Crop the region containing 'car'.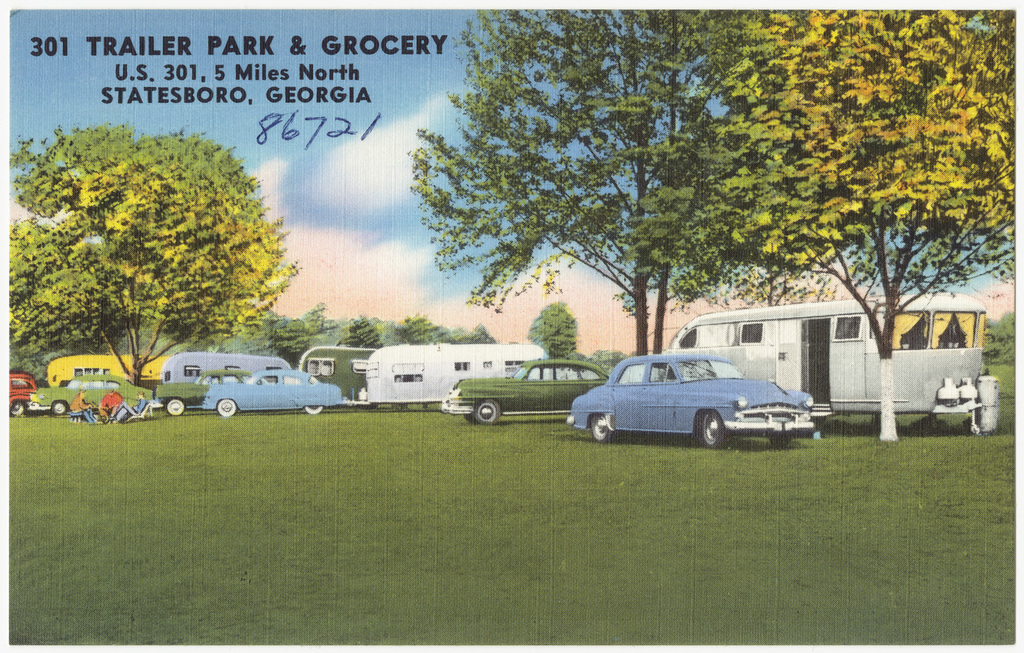
Crop region: <region>197, 363, 345, 416</region>.
